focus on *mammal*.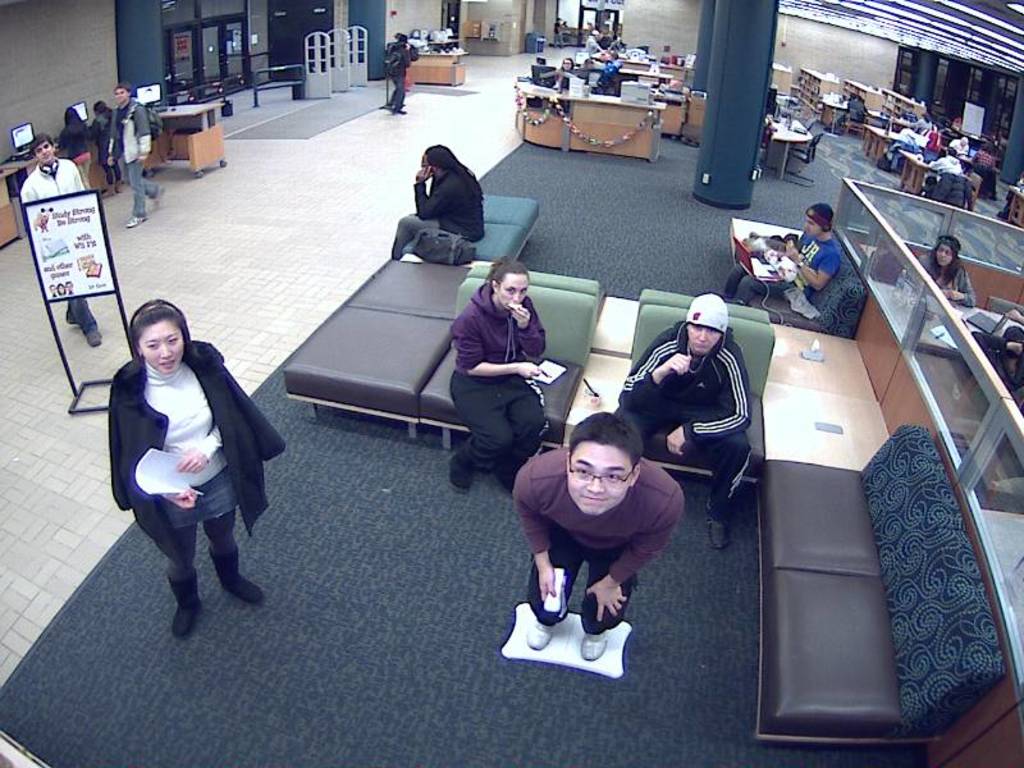
Focused at 106, 90, 164, 225.
